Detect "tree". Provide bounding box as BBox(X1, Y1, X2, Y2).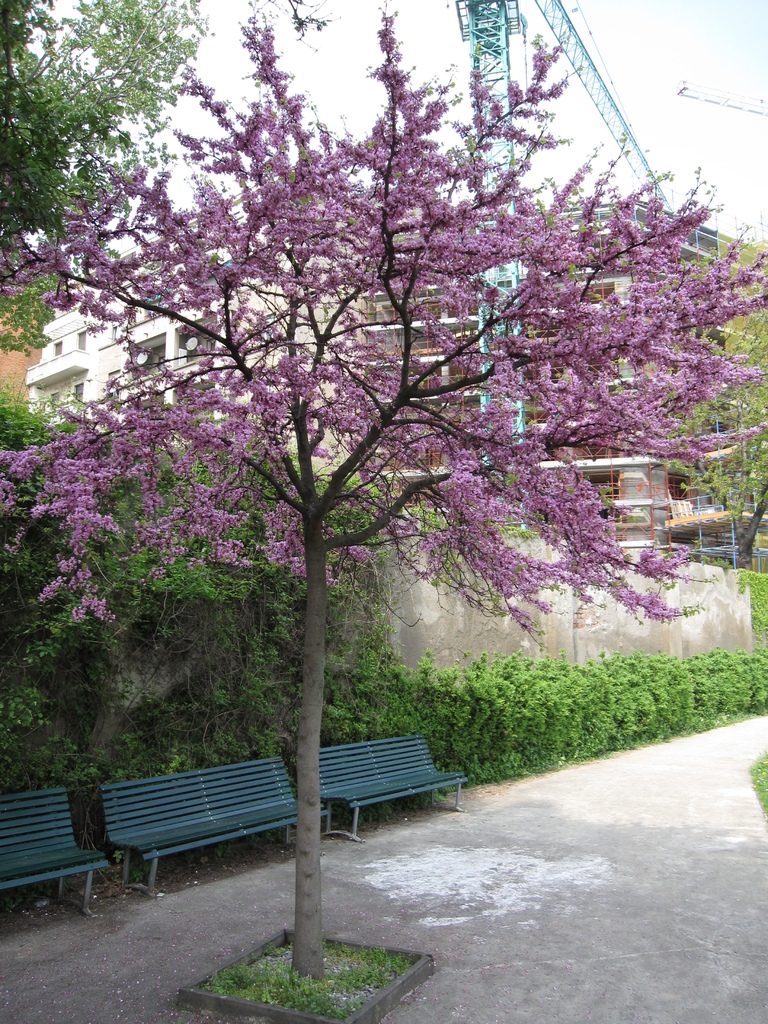
BBox(643, 216, 767, 589).
